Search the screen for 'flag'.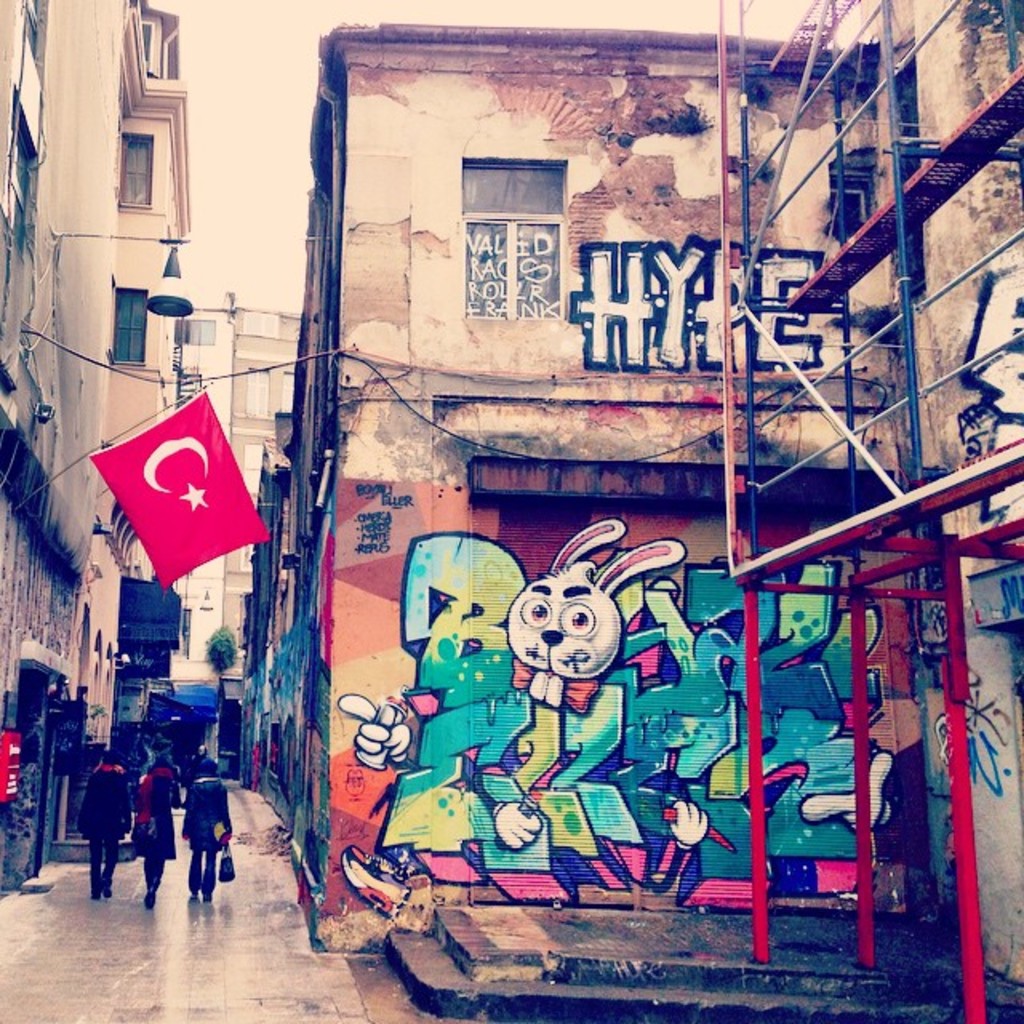
Found at box(77, 392, 261, 611).
